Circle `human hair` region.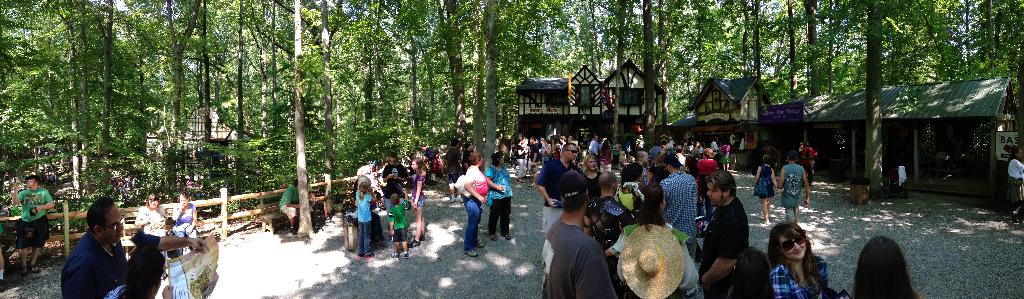
Region: left=1009, top=147, right=1023, bottom=161.
